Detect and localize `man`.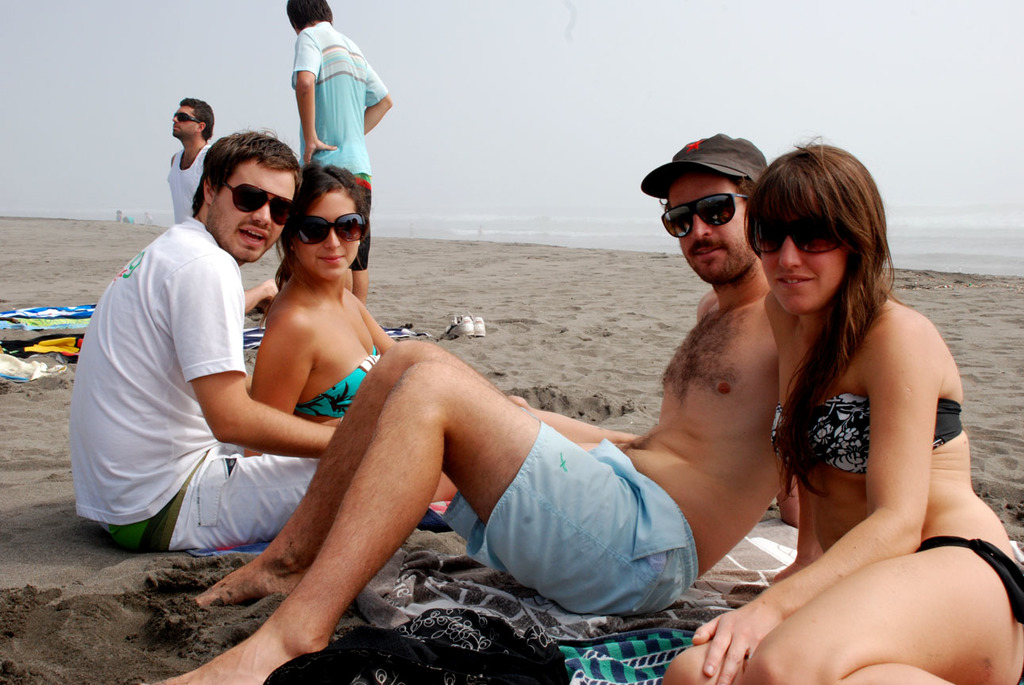
Localized at box=[150, 131, 796, 684].
